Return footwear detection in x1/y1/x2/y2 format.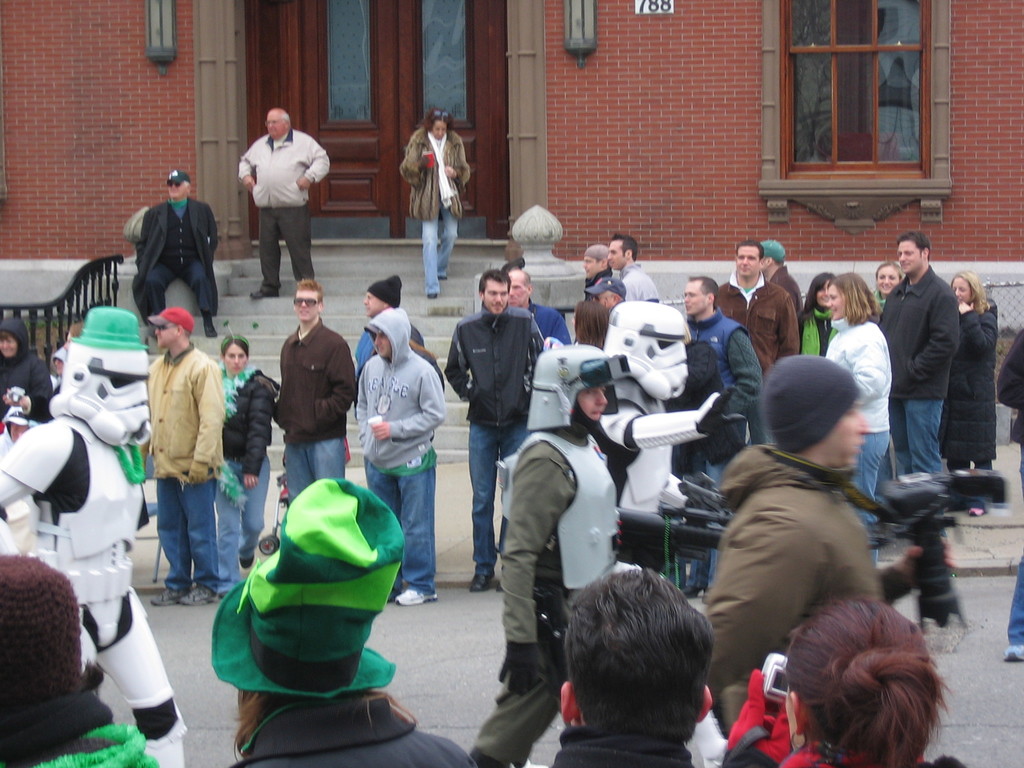
252/288/277/296.
